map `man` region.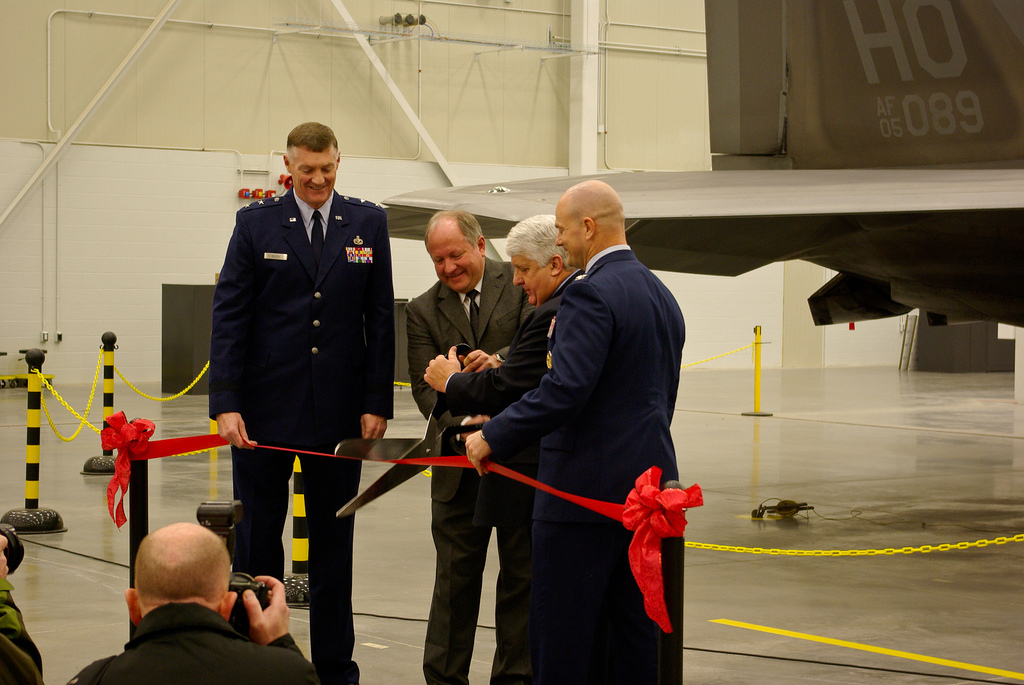
Mapped to [left=0, top=534, right=45, bottom=684].
